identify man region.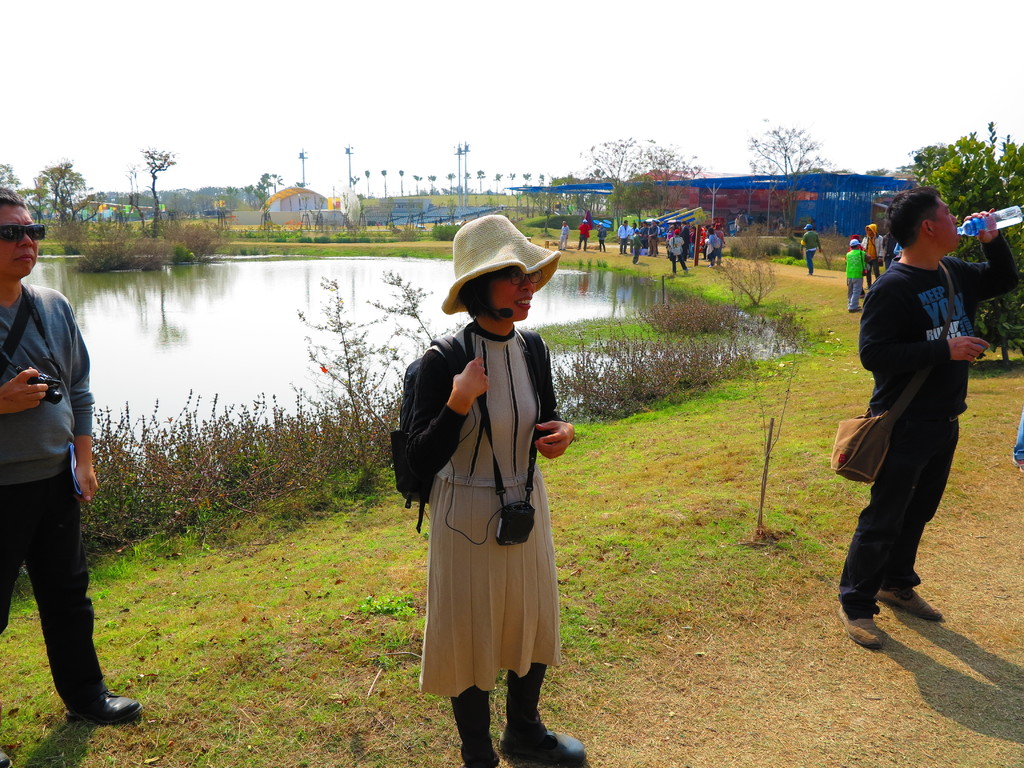
Region: 577:220:589:248.
